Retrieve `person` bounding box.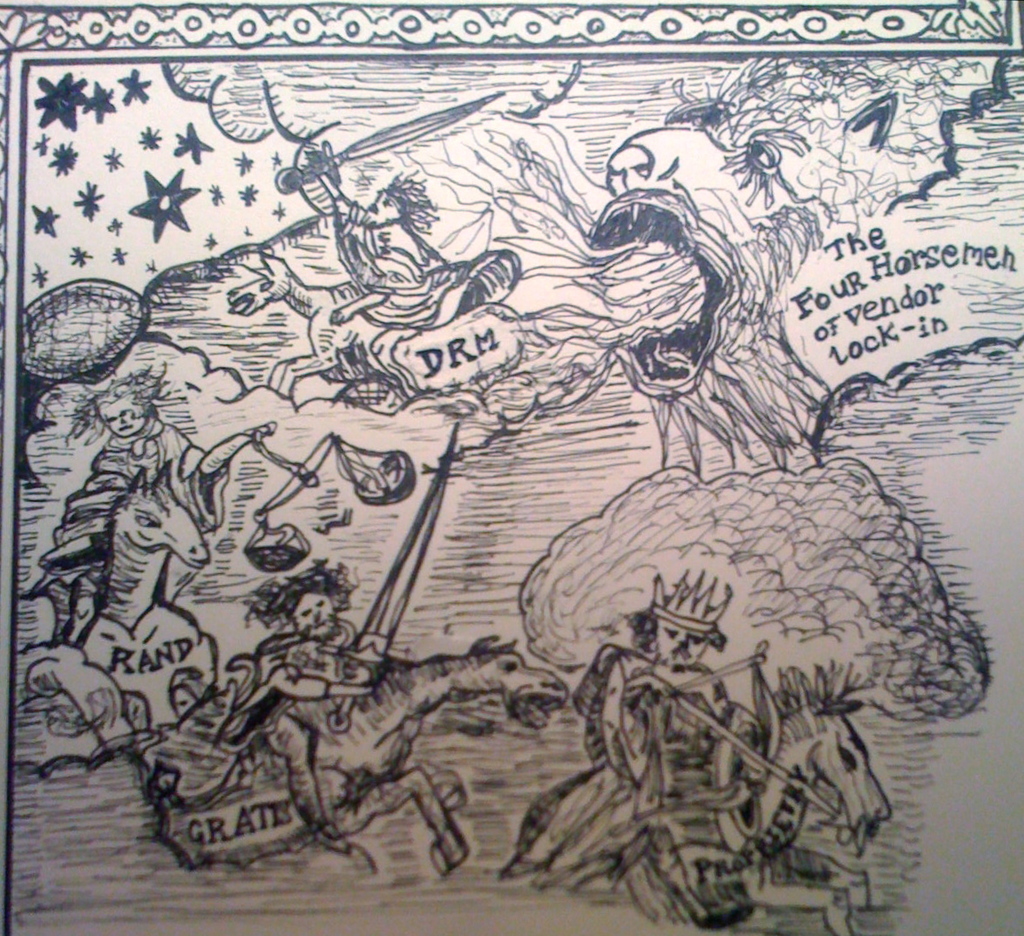
Bounding box: x1=325 y1=173 x2=442 y2=368.
